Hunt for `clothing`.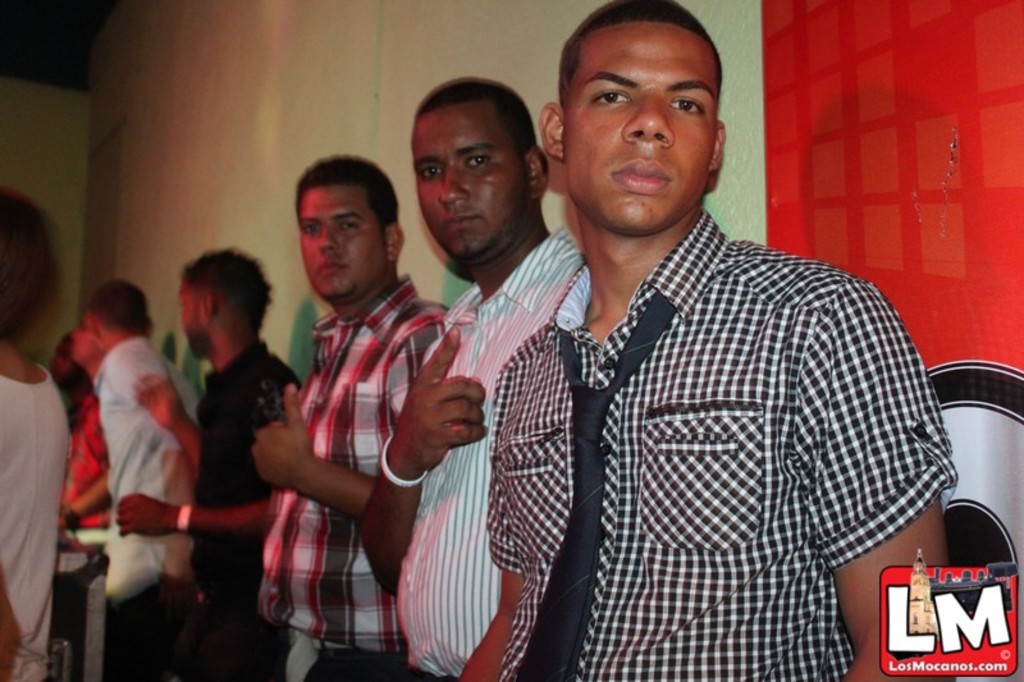
Hunted down at [256,273,449,681].
